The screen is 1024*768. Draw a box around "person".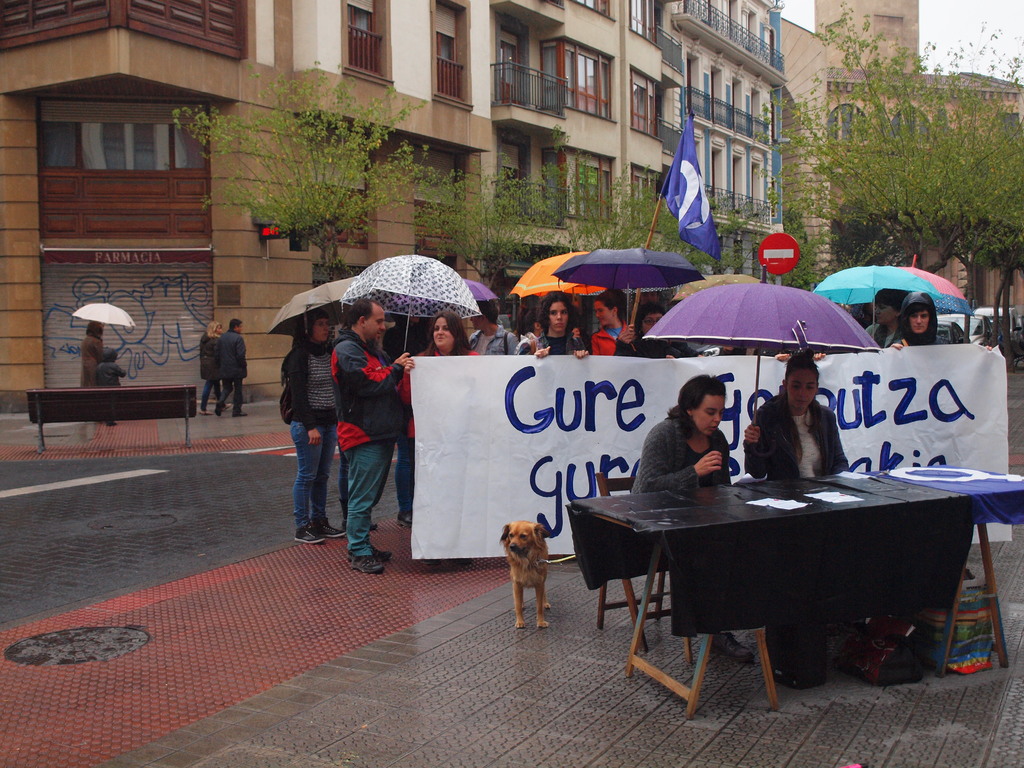
<region>623, 304, 707, 358</region>.
